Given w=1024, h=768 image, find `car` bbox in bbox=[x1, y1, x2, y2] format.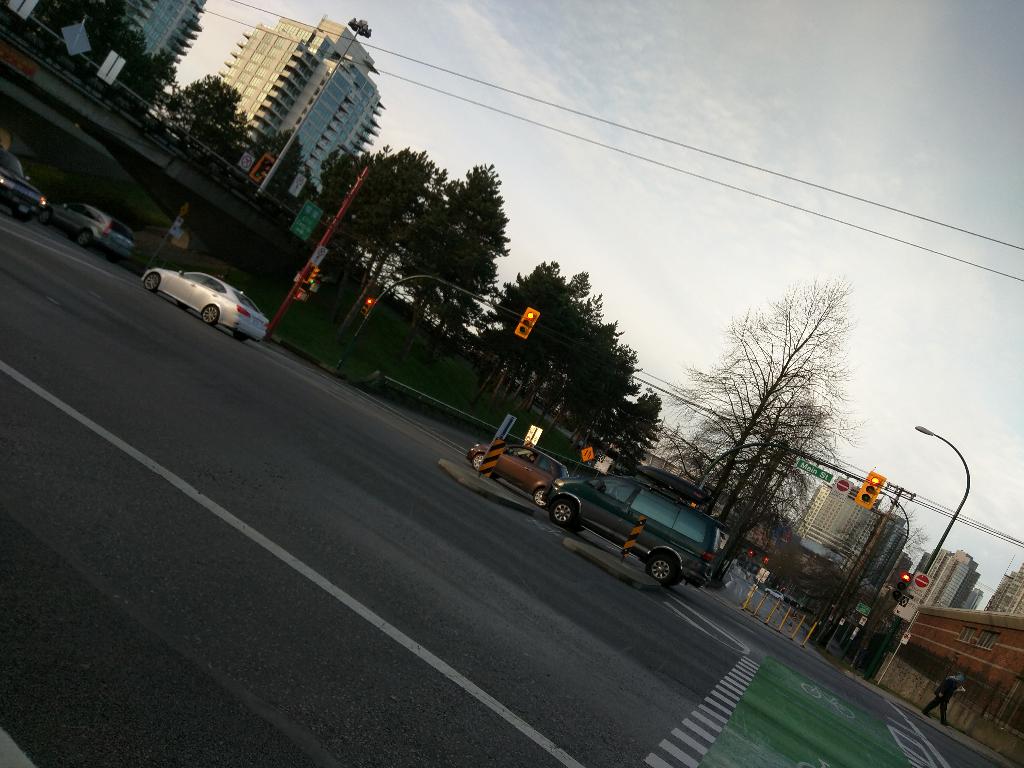
bbox=[540, 463, 737, 589].
